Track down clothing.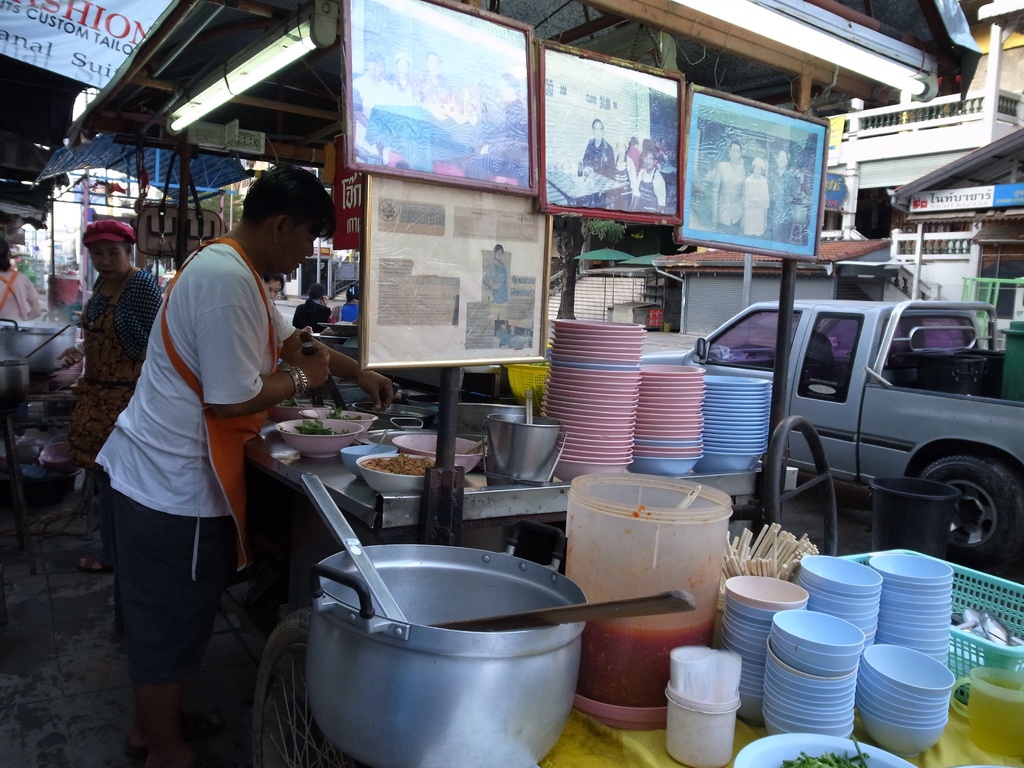
Tracked to [711, 158, 741, 246].
